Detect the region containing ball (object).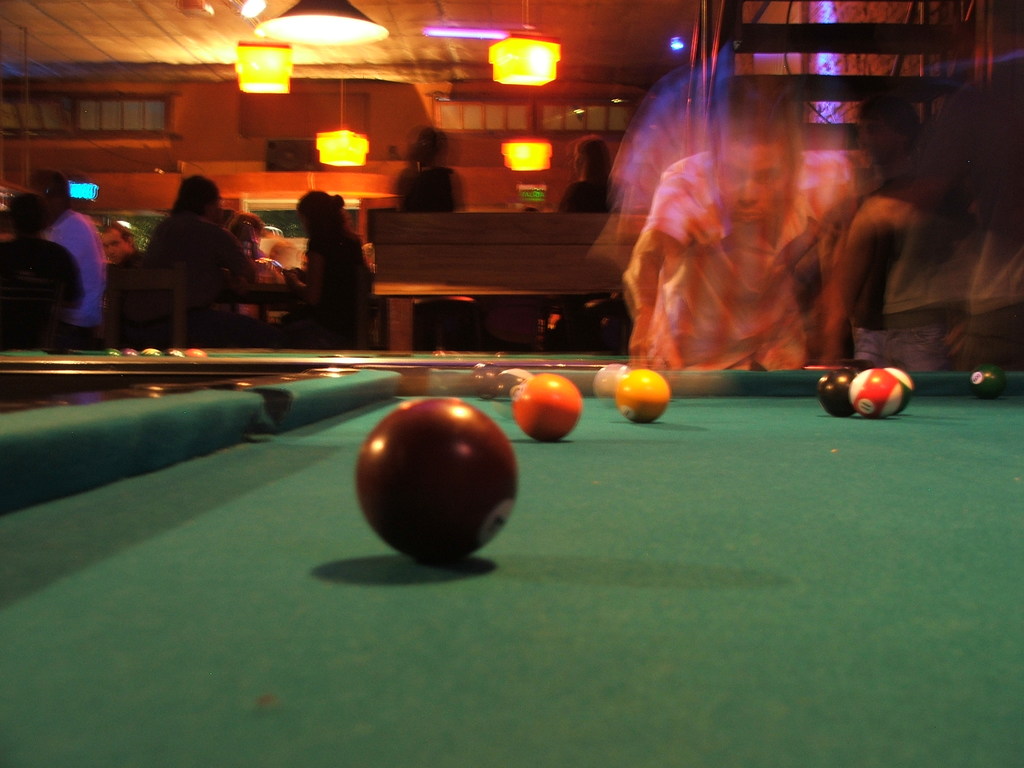
box(886, 369, 911, 419).
